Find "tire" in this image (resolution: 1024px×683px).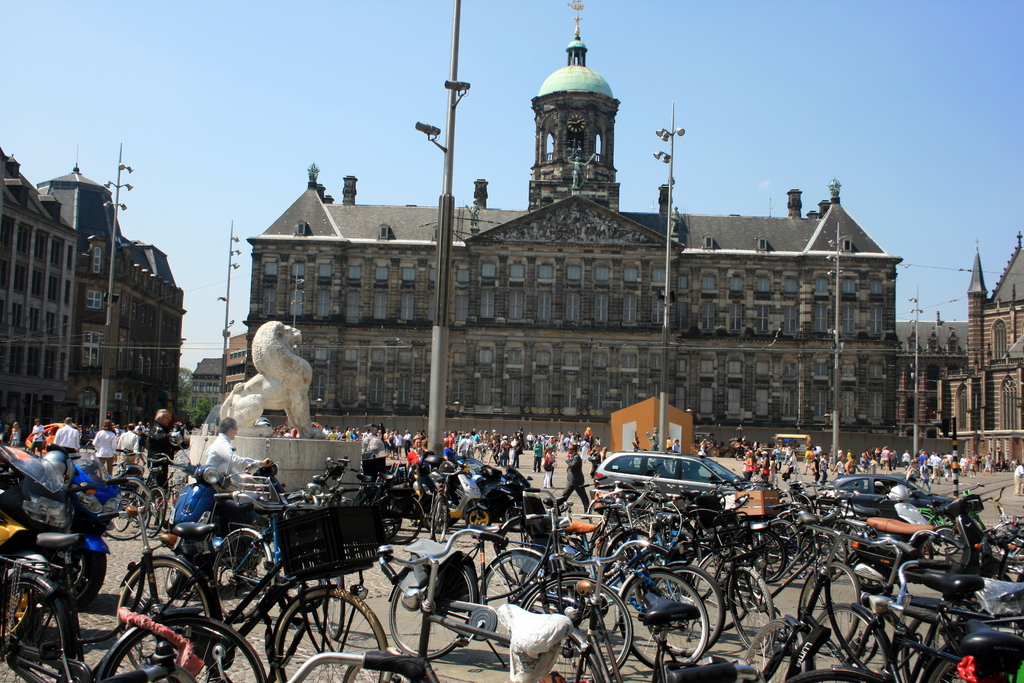
locate(319, 574, 346, 639).
